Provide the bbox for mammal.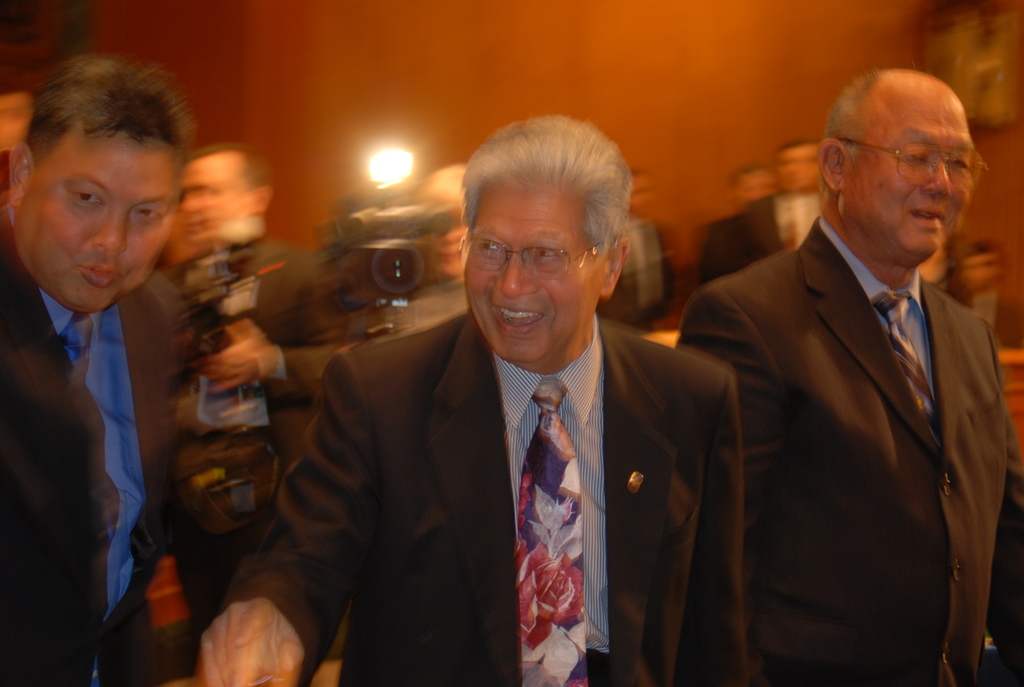
(left=745, top=137, right=824, bottom=264).
